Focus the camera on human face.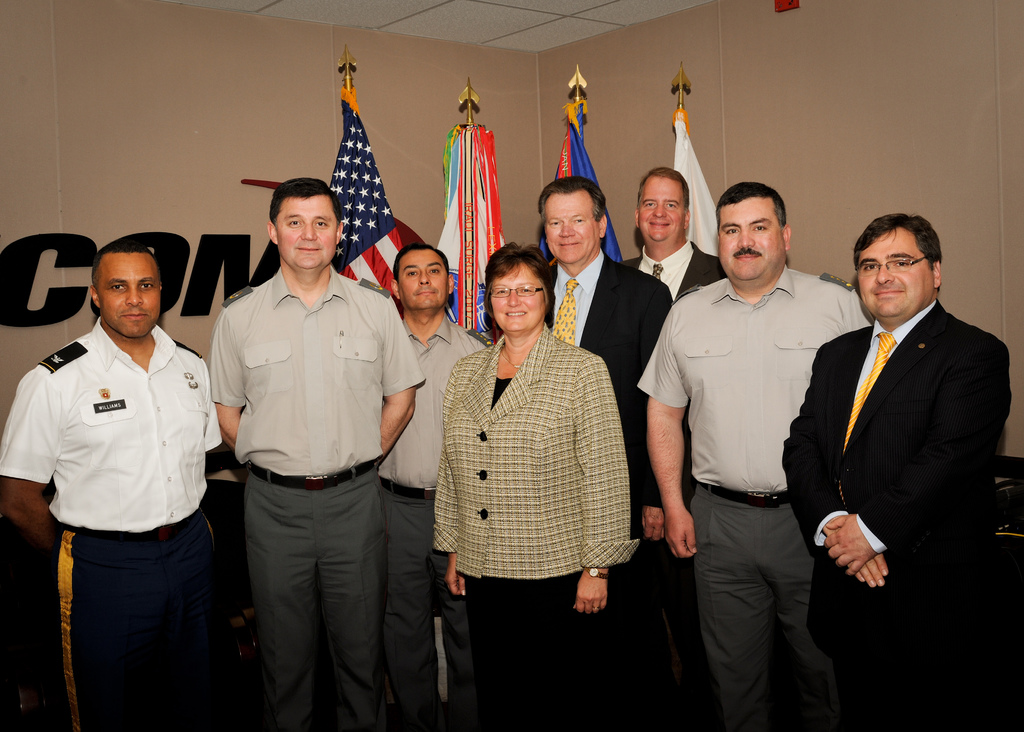
Focus region: crop(637, 175, 678, 239).
